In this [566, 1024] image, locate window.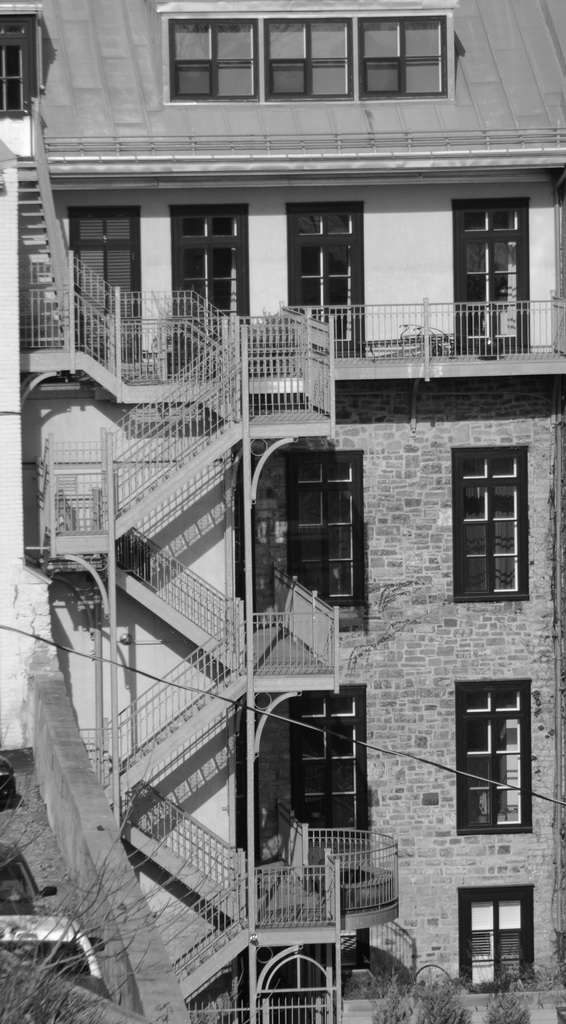
Bounding box: [161,0,459,104].
